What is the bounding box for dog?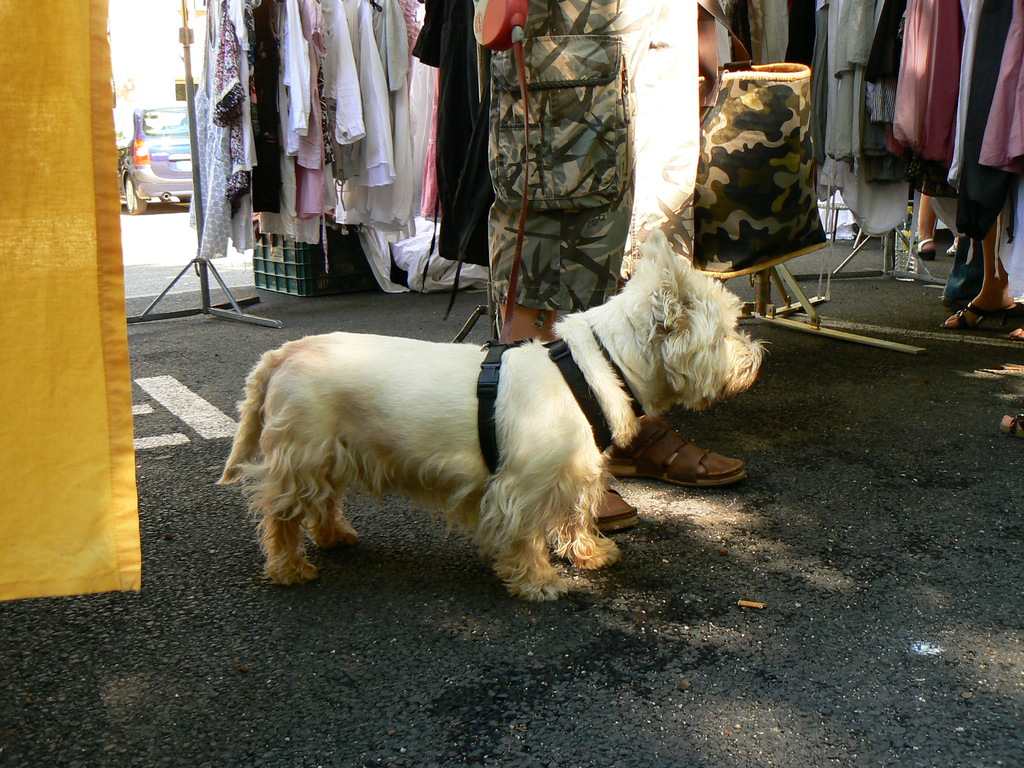
l=216, t=225, r=767, b=607.
